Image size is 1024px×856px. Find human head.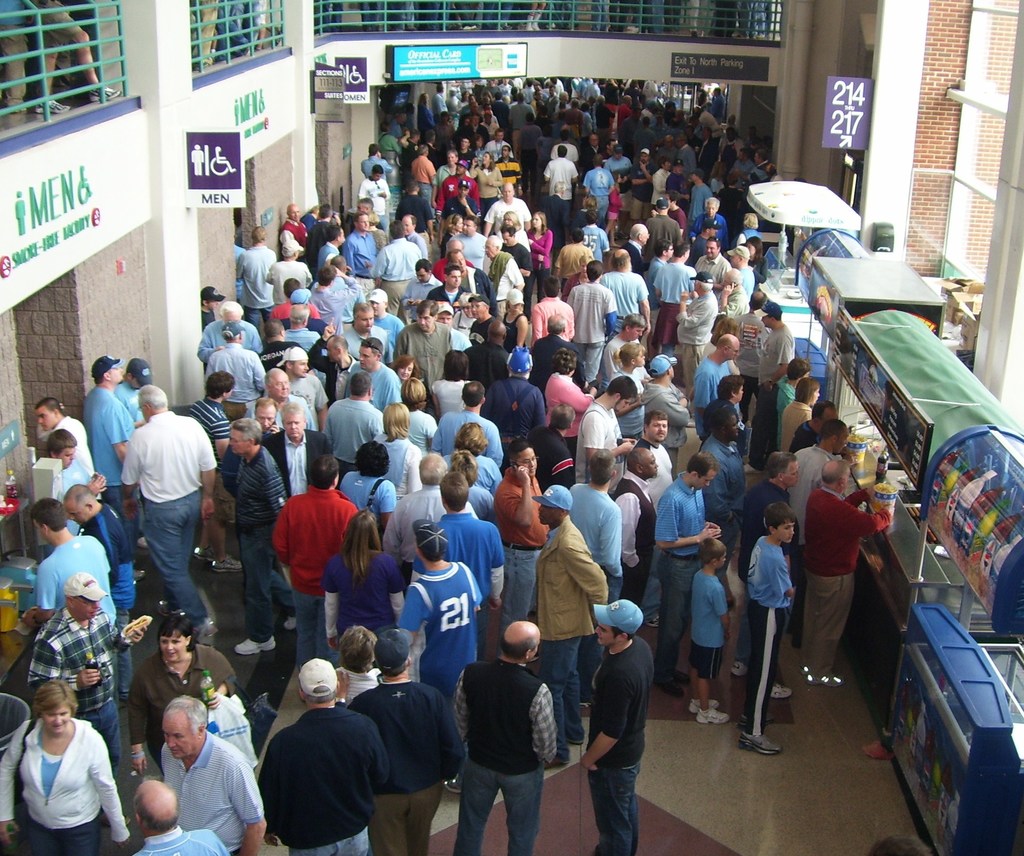
{"x1": 434, "y1": 300, "x2": 451, "y2": 325}.
